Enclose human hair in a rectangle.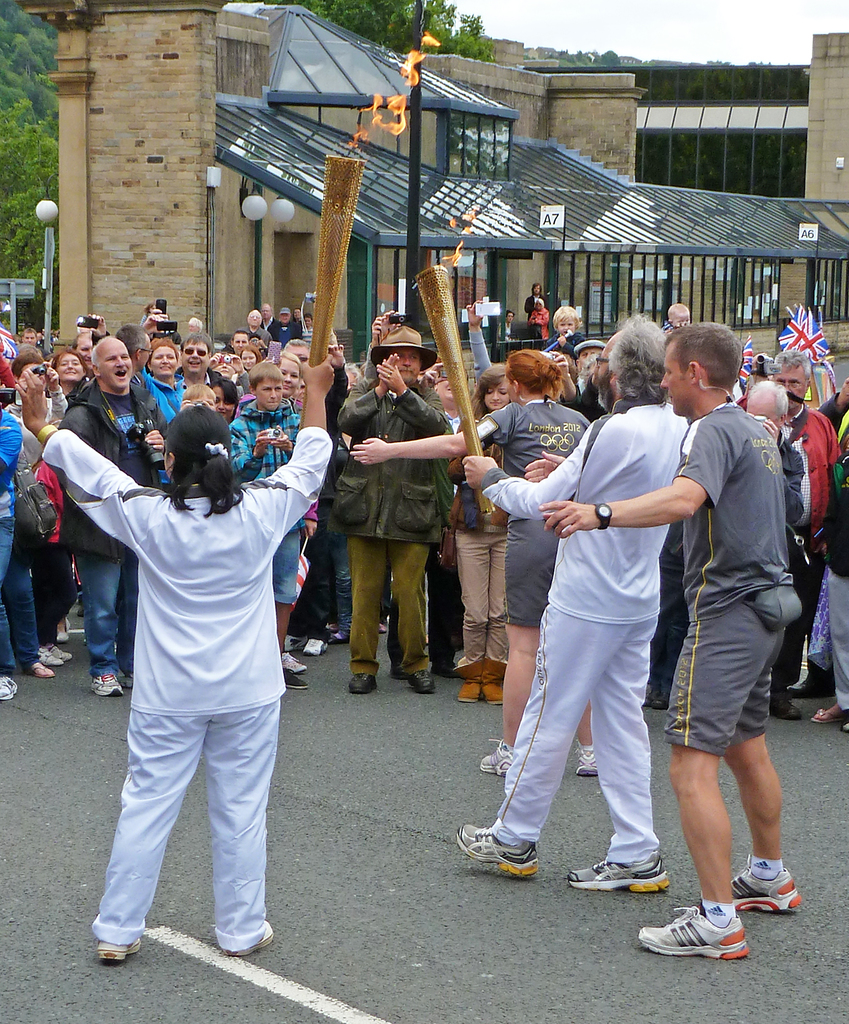
bbox=[21, 328, 39, 344].
